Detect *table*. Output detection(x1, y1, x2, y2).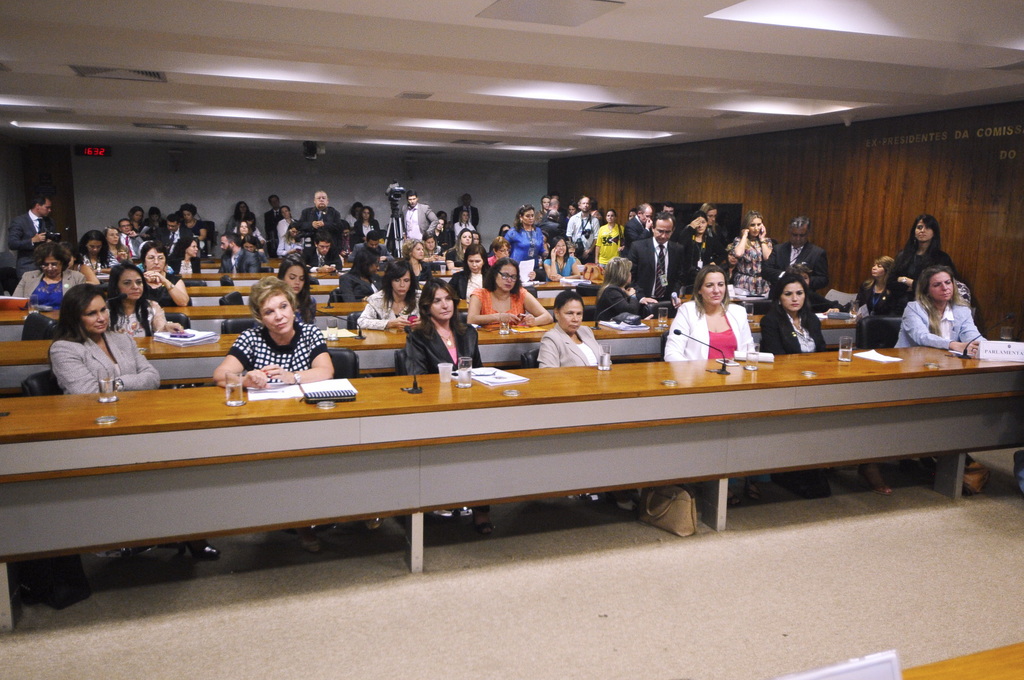
detection(13, 261, 345, 296).
